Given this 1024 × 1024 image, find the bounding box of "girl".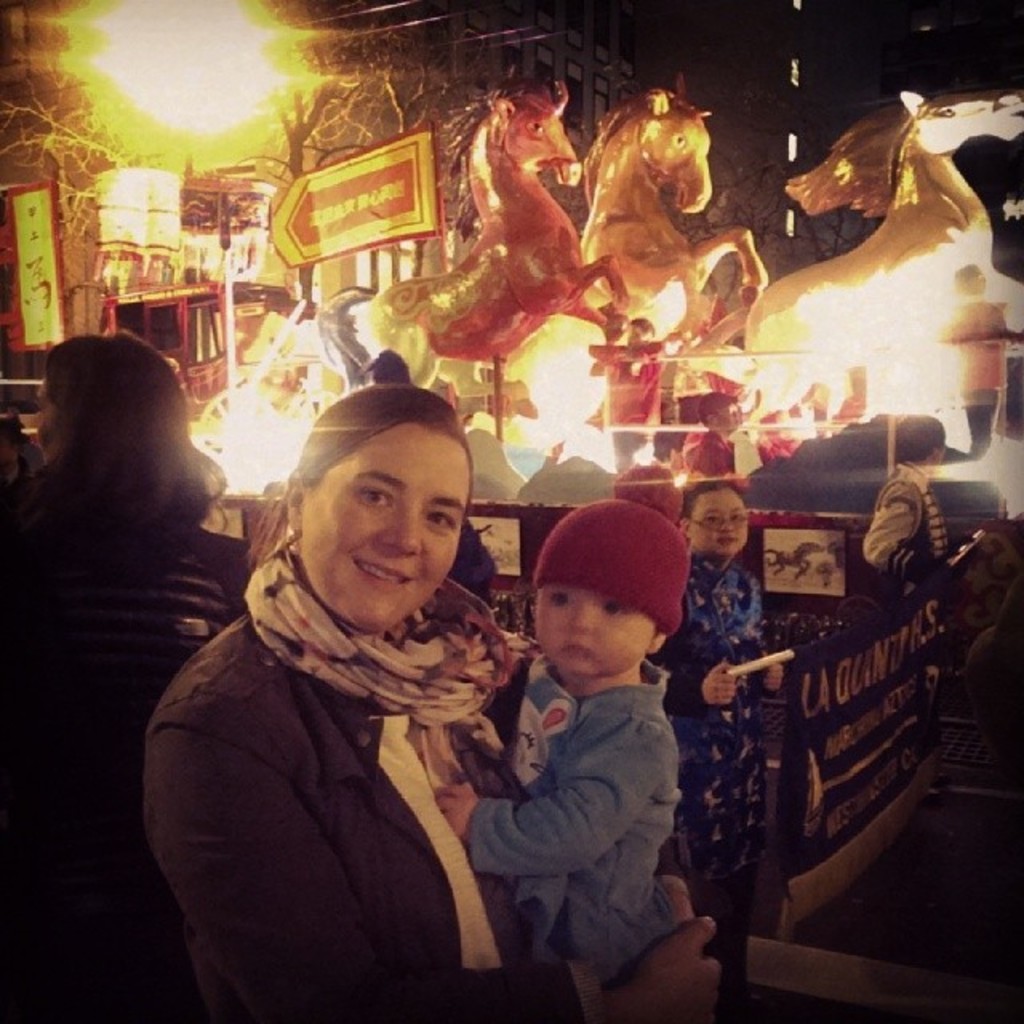
left=427, top=501, right=680, bottom=971.
